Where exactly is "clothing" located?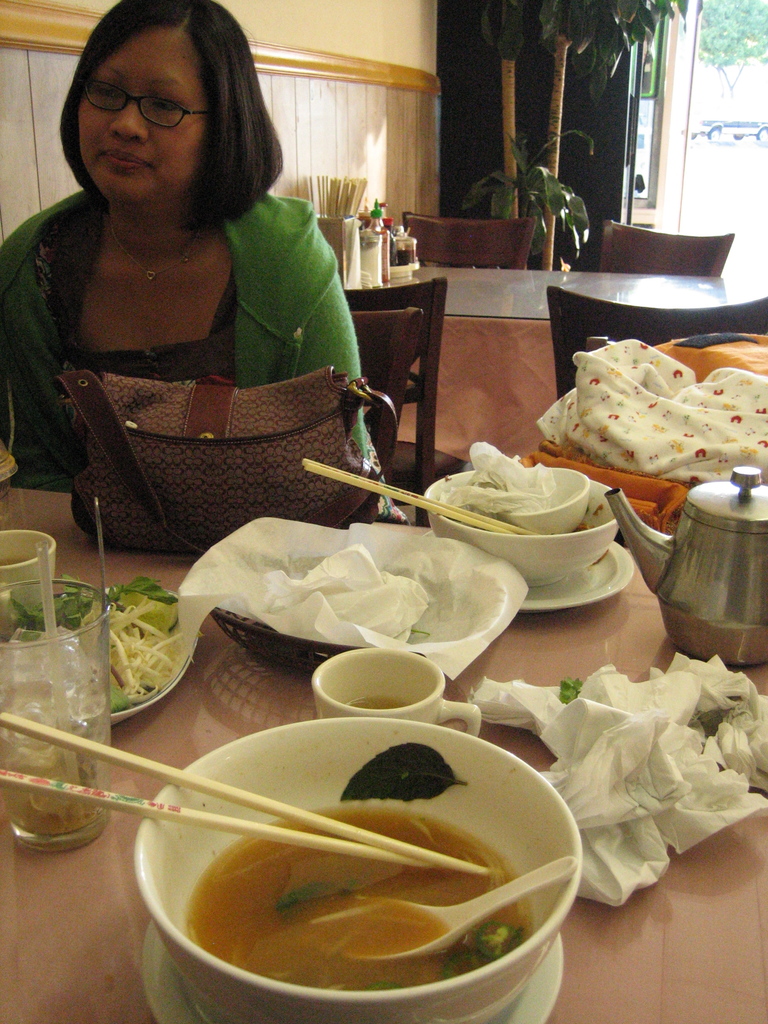
Its bounding box is Rect(12, 158, 386, 543).
